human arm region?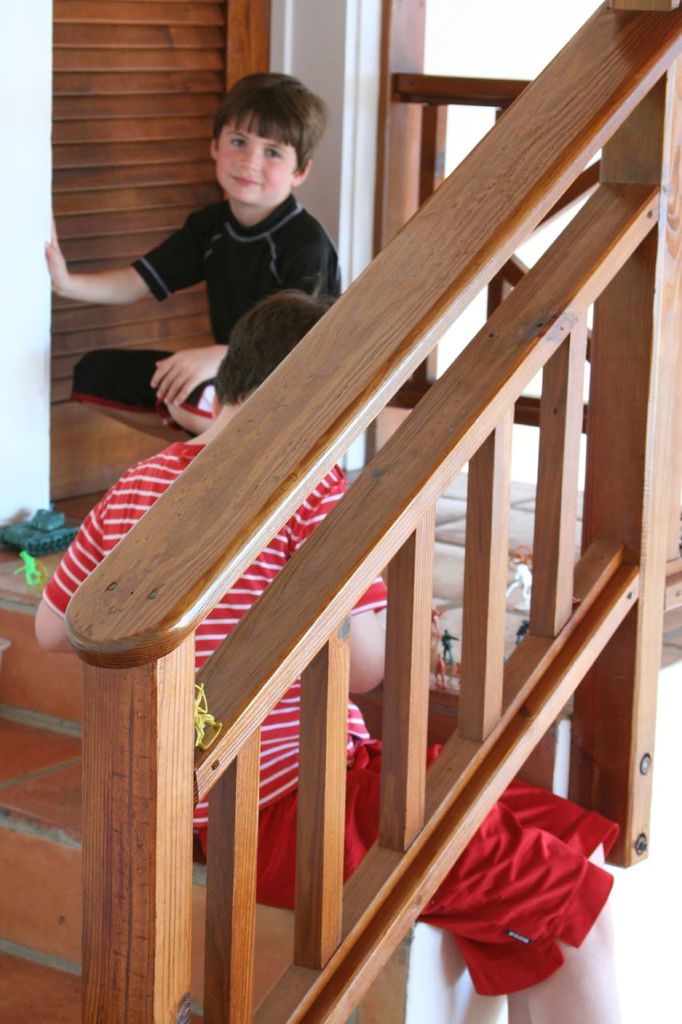
l=34, t=443, r=185, b=658
